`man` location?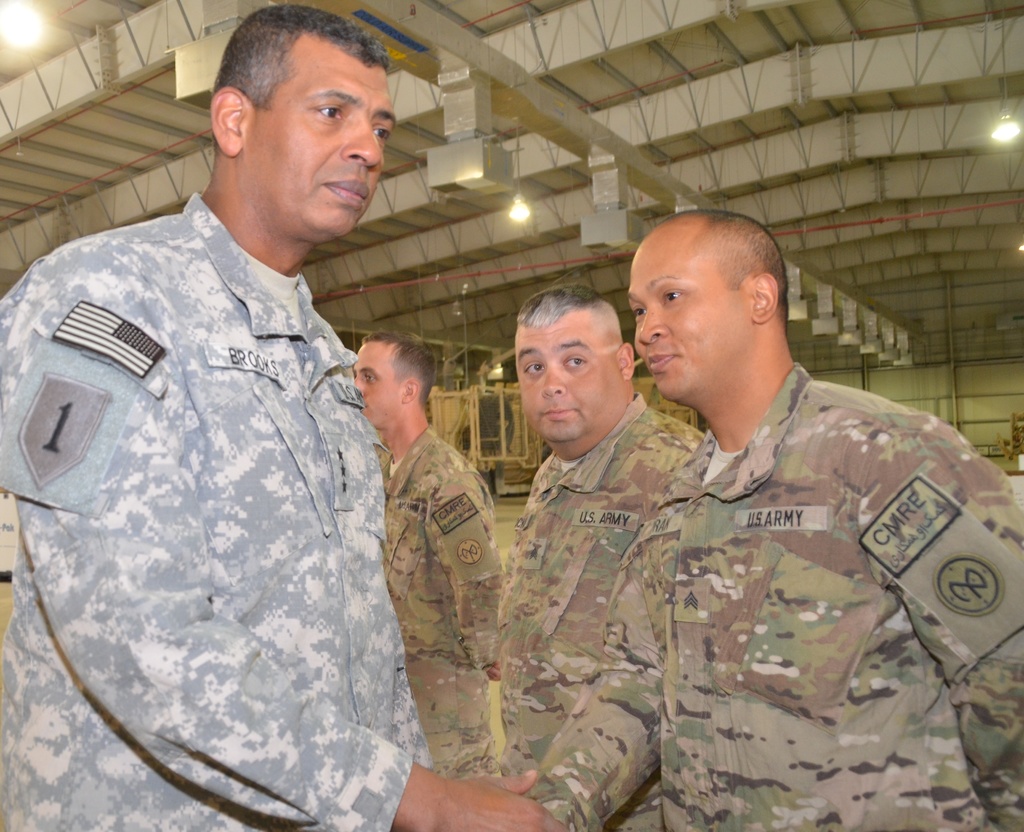
527, 213, 1023, 831
